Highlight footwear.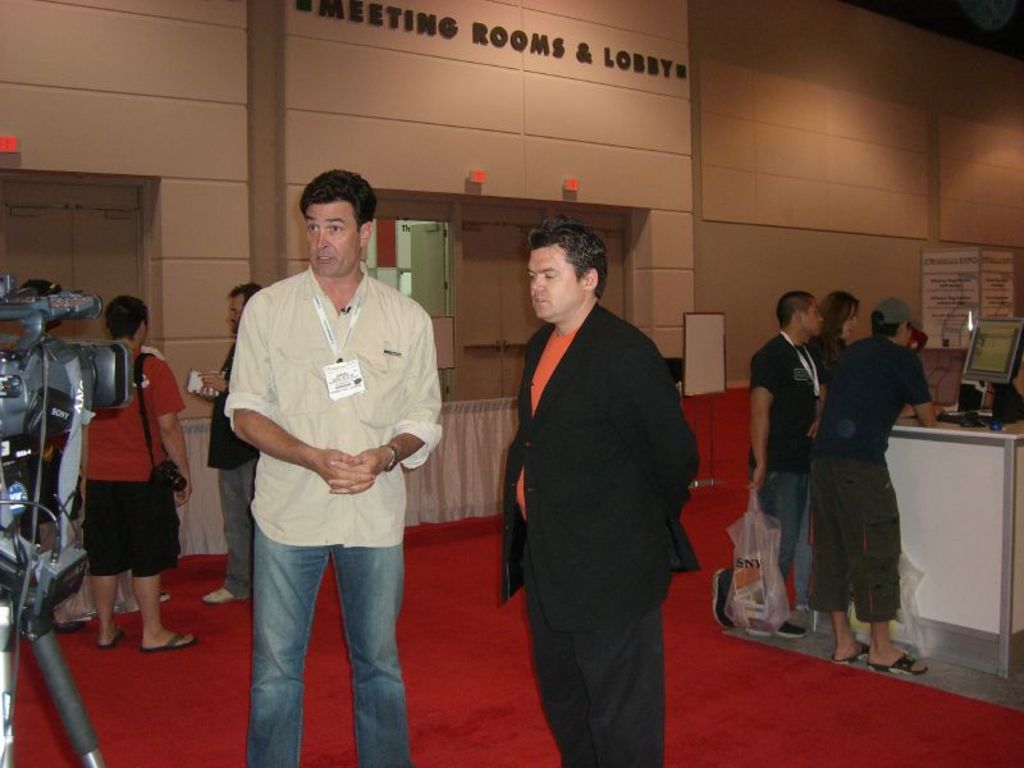
Highlighted region: bbox=[156, 589, 172, 605].
